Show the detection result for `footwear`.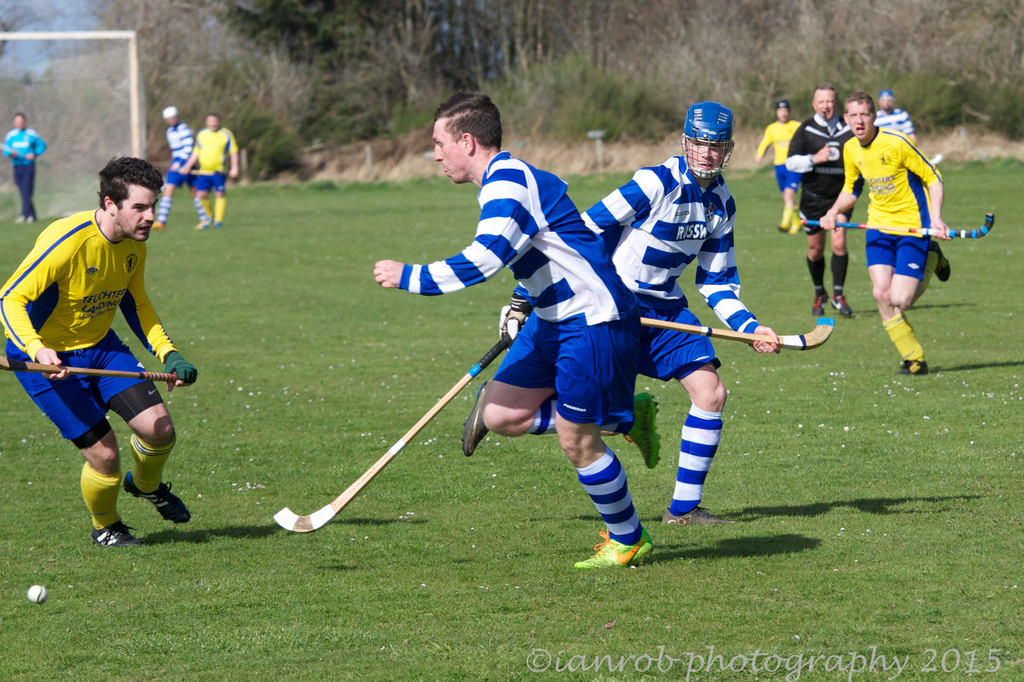
bbox=[627, 389, 659, 472].
